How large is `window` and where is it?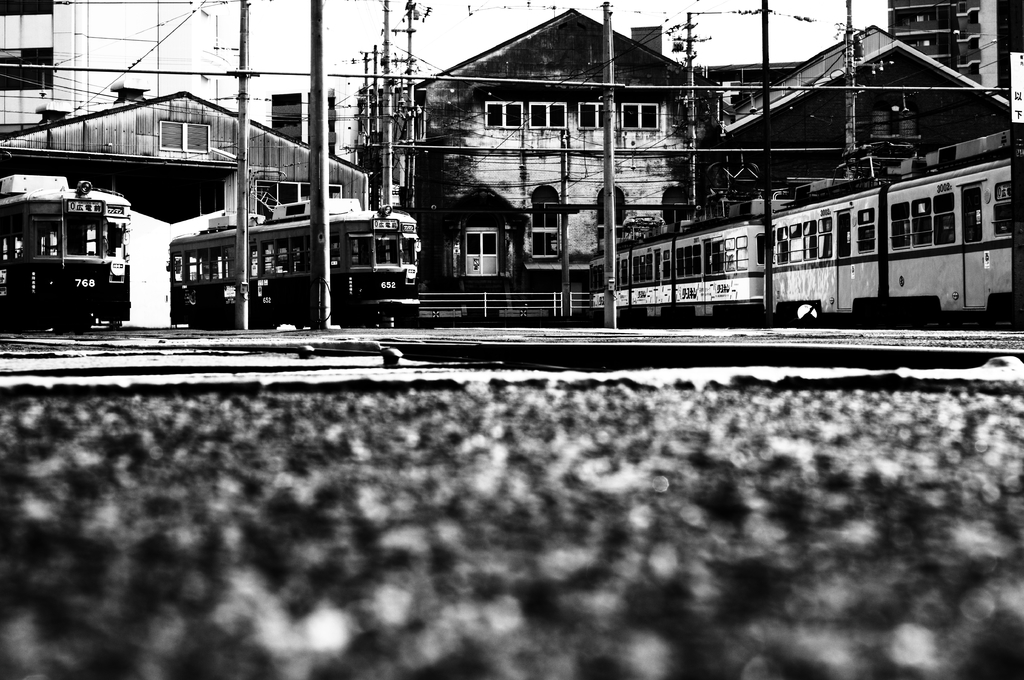
Bounding box: detection(676, 243, 701, 277).
